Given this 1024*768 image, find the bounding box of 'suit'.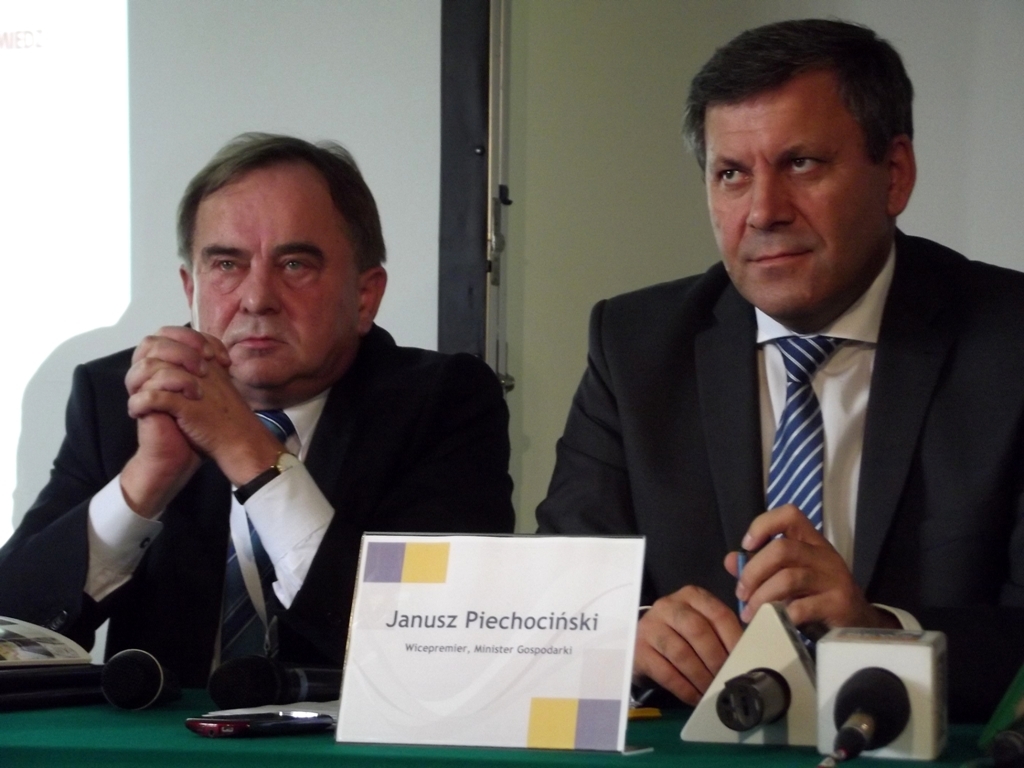
box=[546, 167, 1021, 707].
